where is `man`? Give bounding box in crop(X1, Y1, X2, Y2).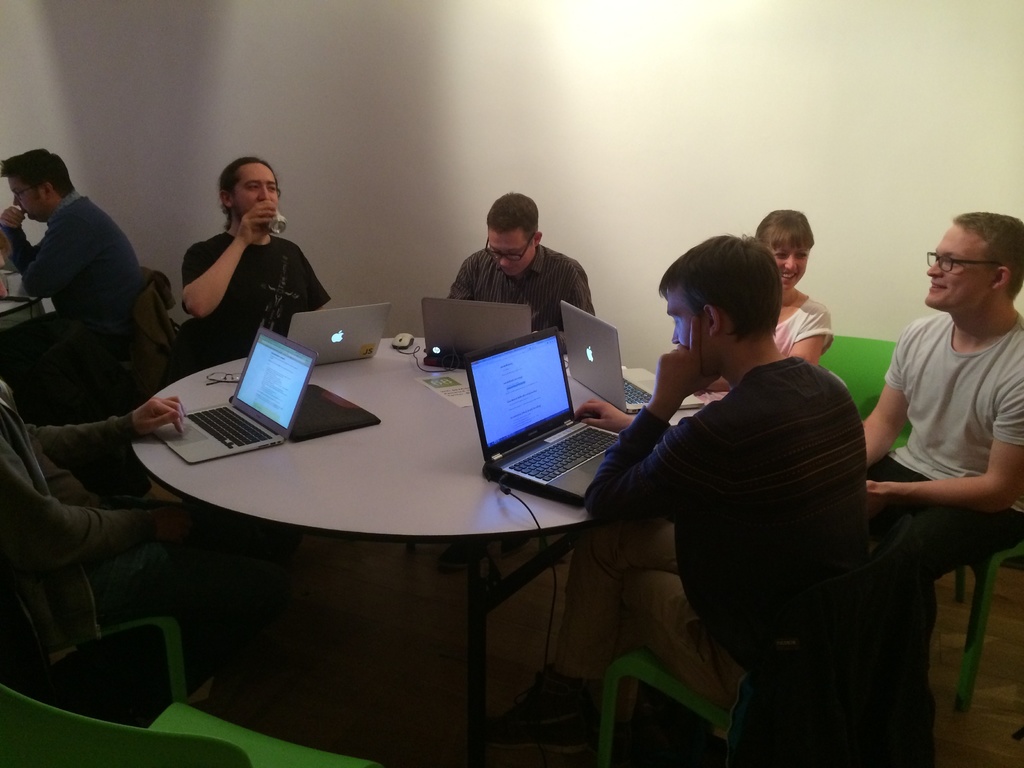
crop(0, 379, 268, 709).
